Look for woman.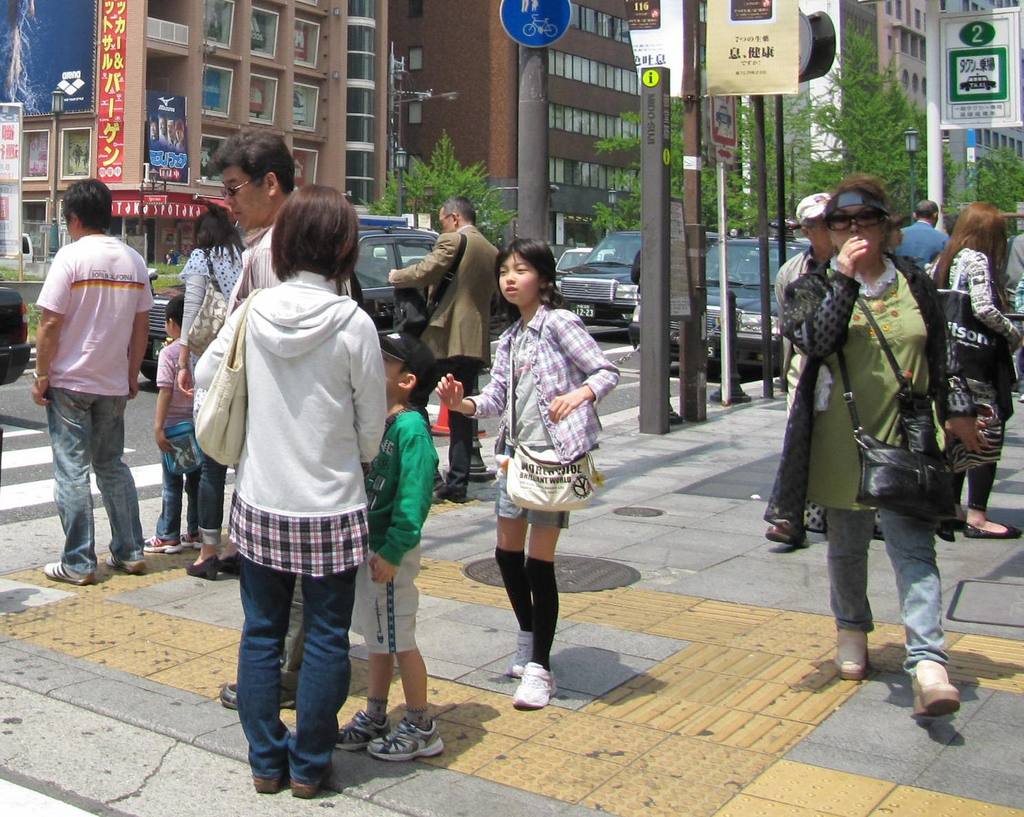
Found: <region>759, 179, 994, 701</region>.
